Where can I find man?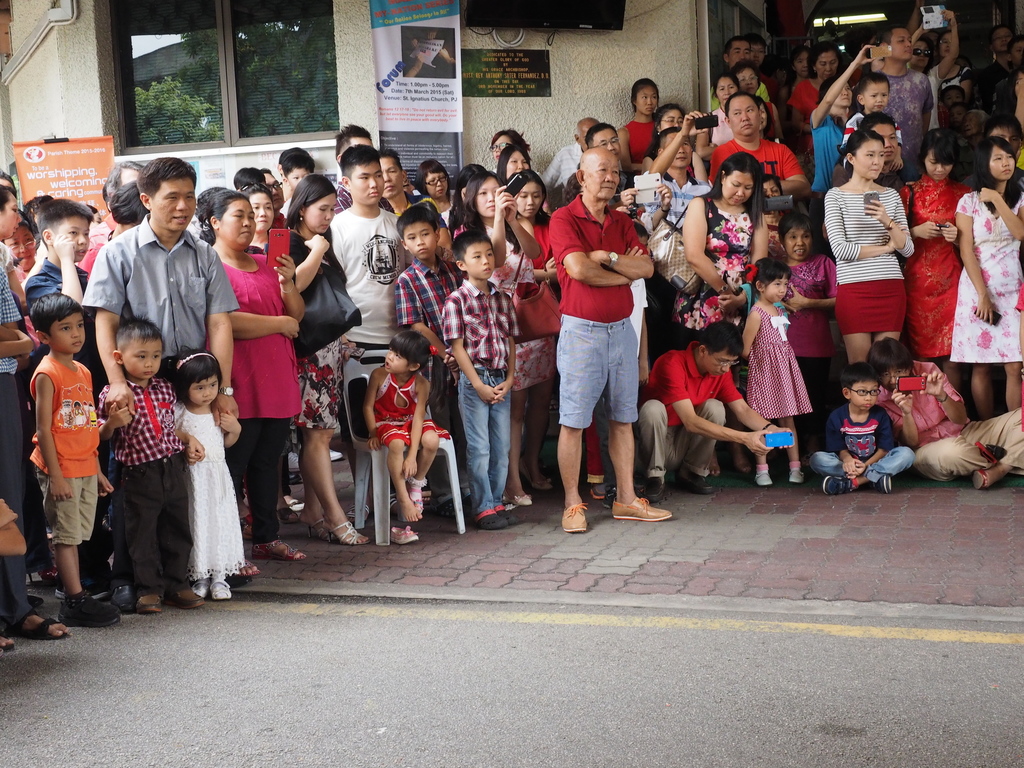
You can find it at x1=976, y1=26, x2=1010, y2=114.
